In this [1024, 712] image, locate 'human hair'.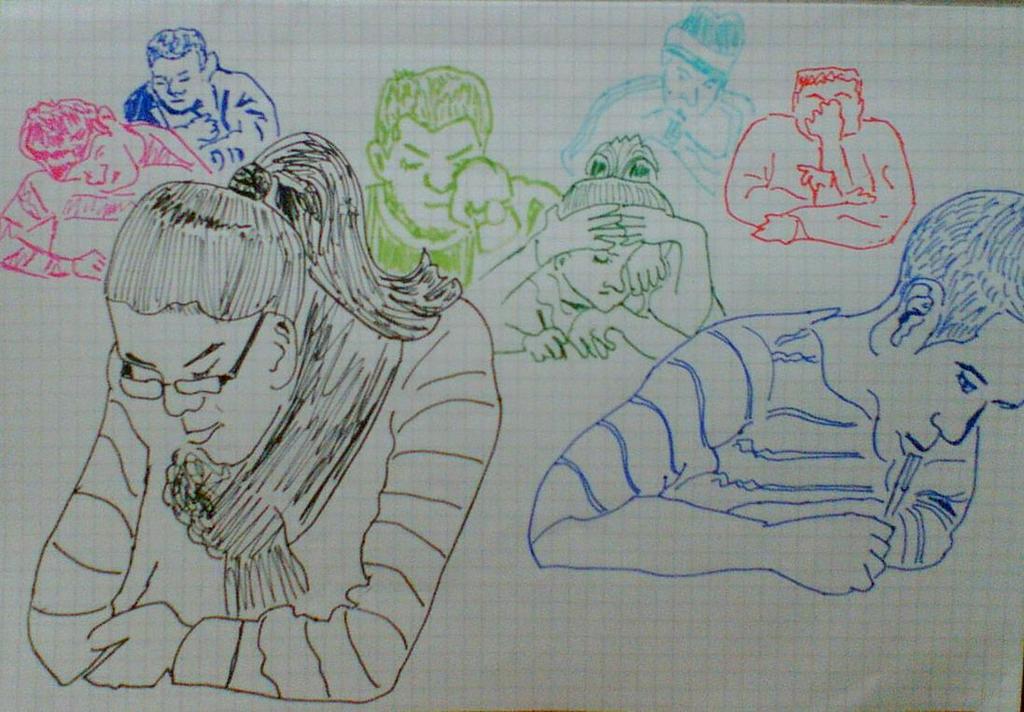
Bounding box: left=552, top=132, right=679, bottom=216.
